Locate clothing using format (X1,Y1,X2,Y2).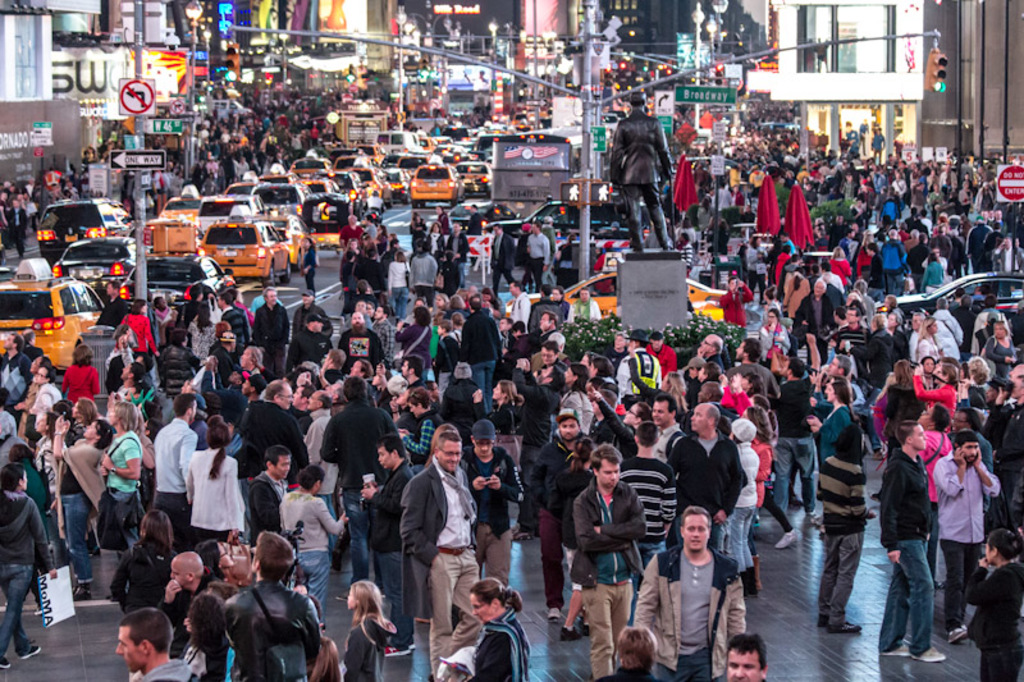
(554,383,598,426).
